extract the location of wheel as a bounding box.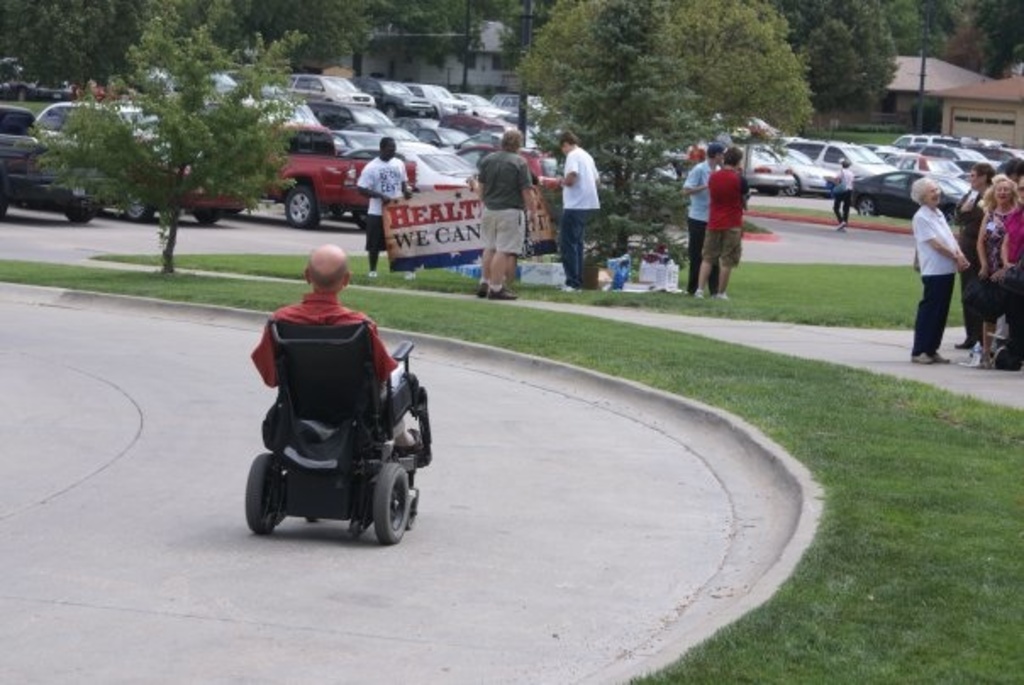
[x1=858, y1=195, x2=878, y2=217].
